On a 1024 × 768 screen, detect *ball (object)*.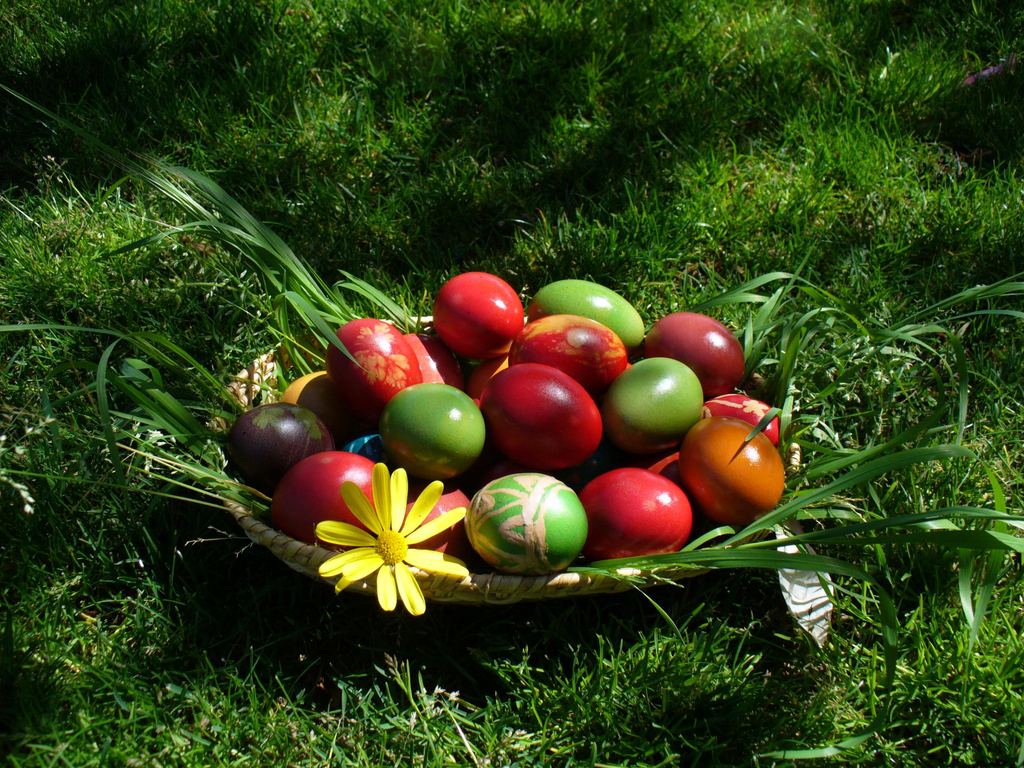
[x1=431, y1=273, x2=526, y2=361].
